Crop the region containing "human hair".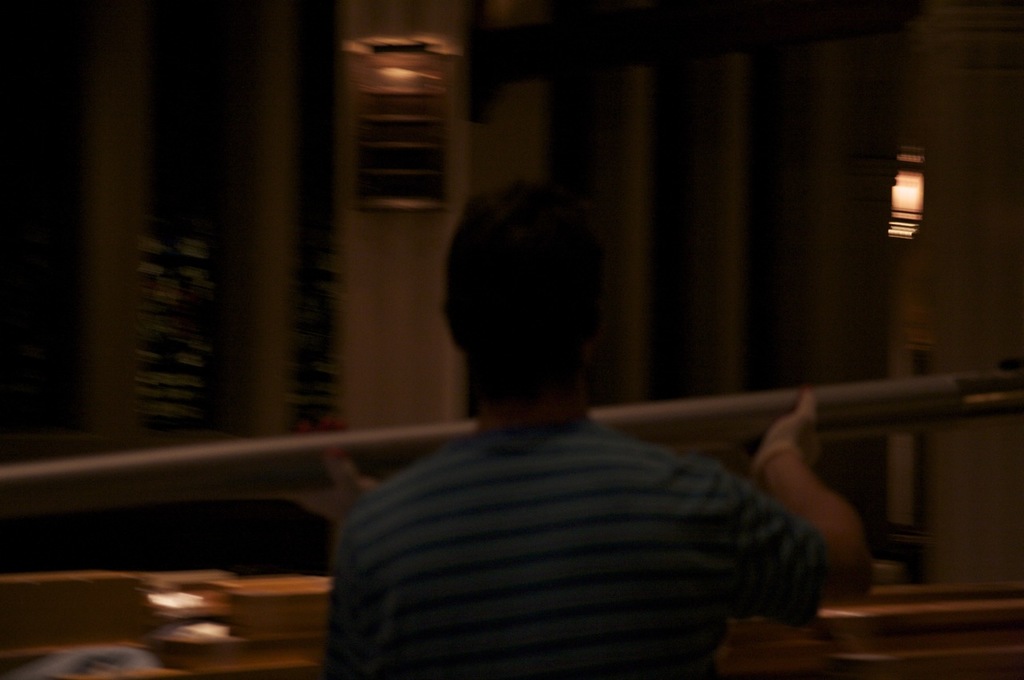
Crop region: bbox=(459, 174, 611, 425).
